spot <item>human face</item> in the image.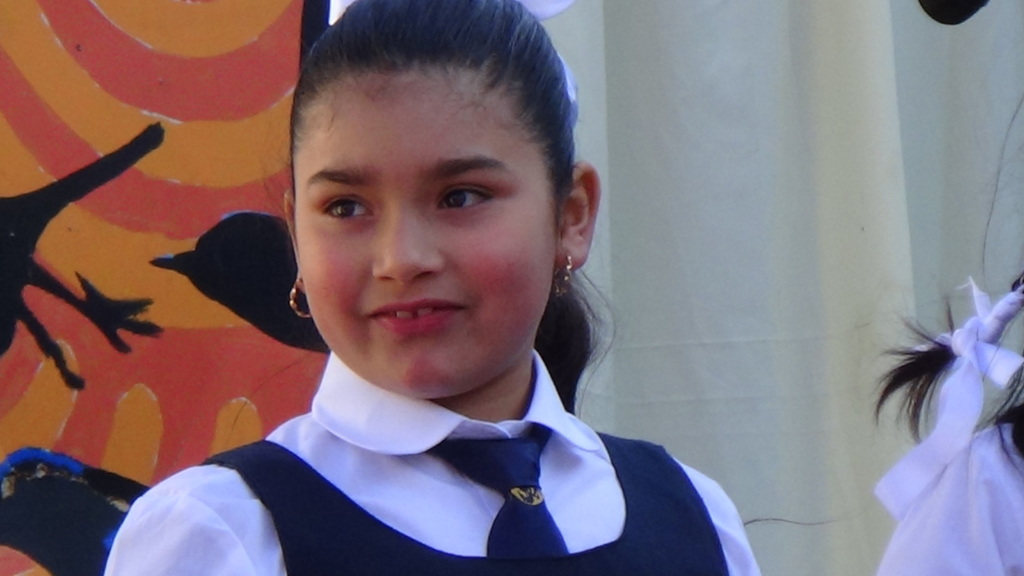
<item>human face</item> found at <region>295, 80, 557, 400</region>.
